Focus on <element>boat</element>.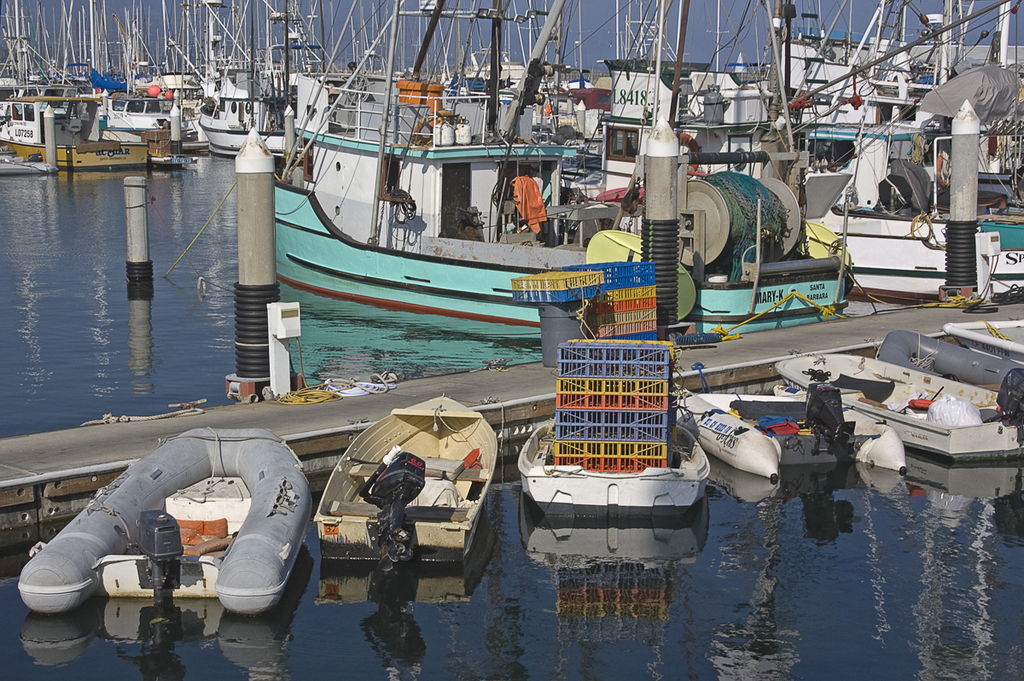
Focused at bbox(876, 325, 1023, 395).
